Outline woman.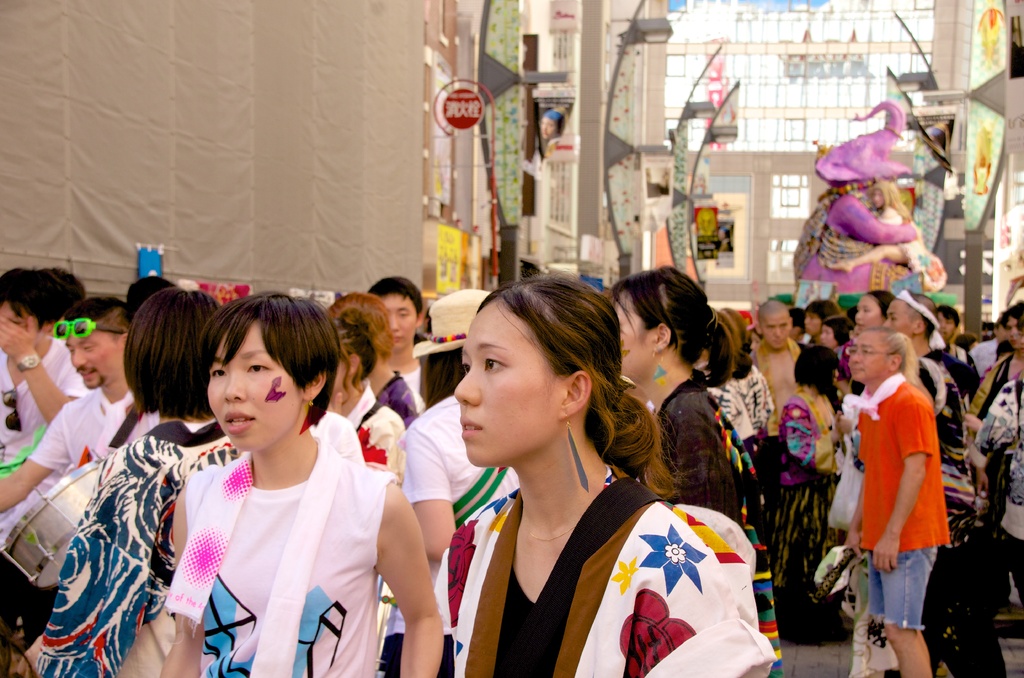
Outline: [334,302,405,481].
